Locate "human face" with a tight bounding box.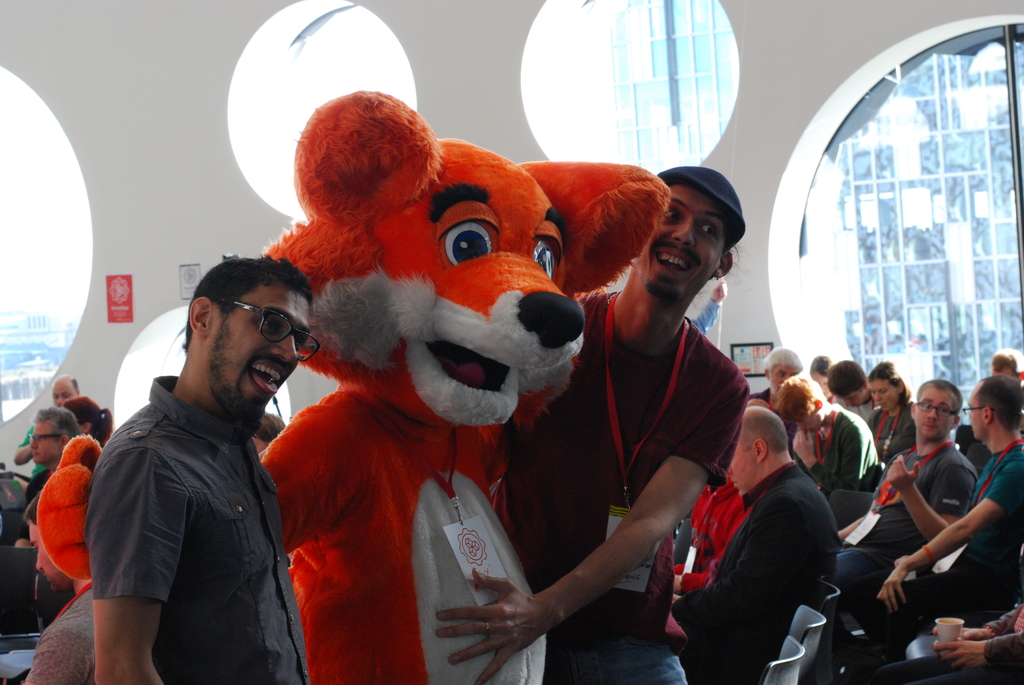
pyautogui.locateOnScreen(29, 420, 58, 466).
